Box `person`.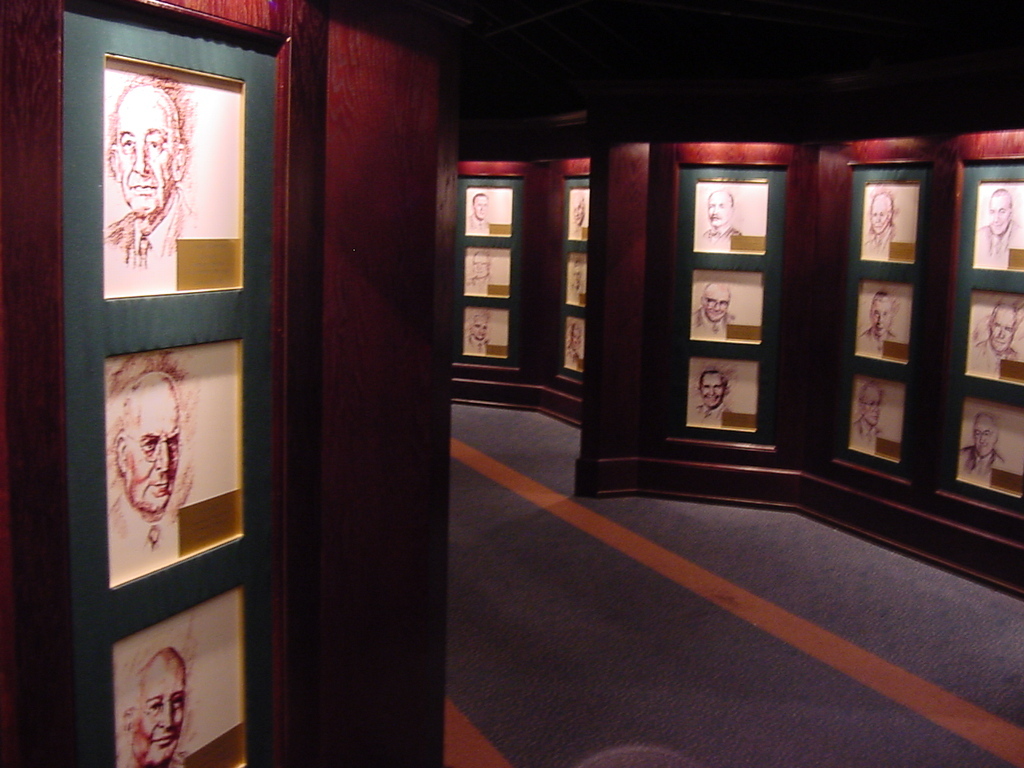
locate(100, 356, 200, 556).
